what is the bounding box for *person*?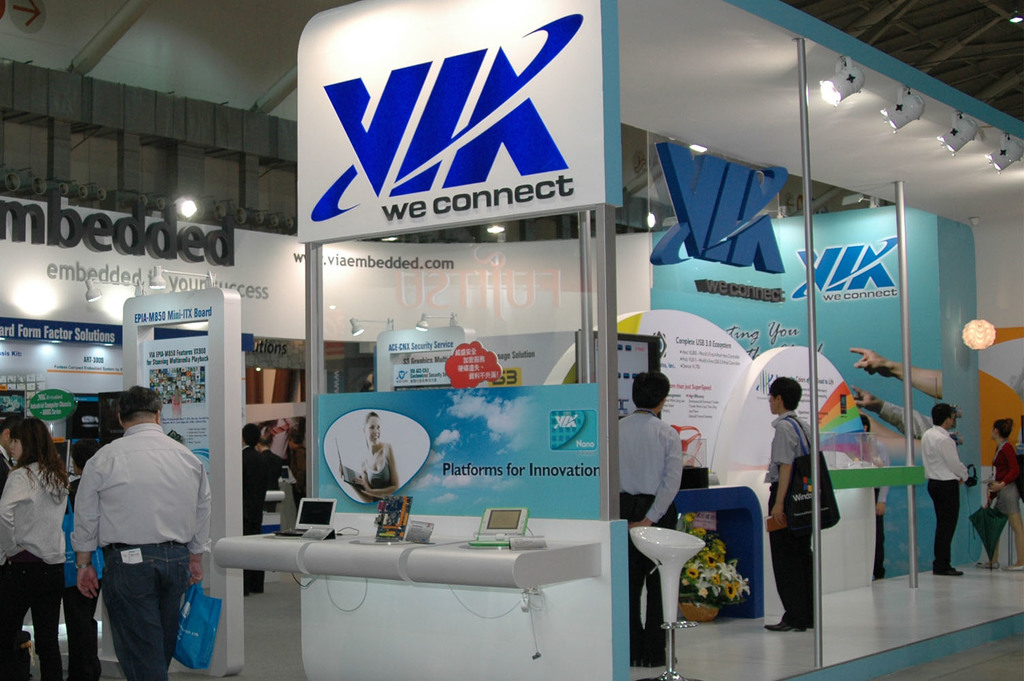
BBox(0, 415, 63, 678).
